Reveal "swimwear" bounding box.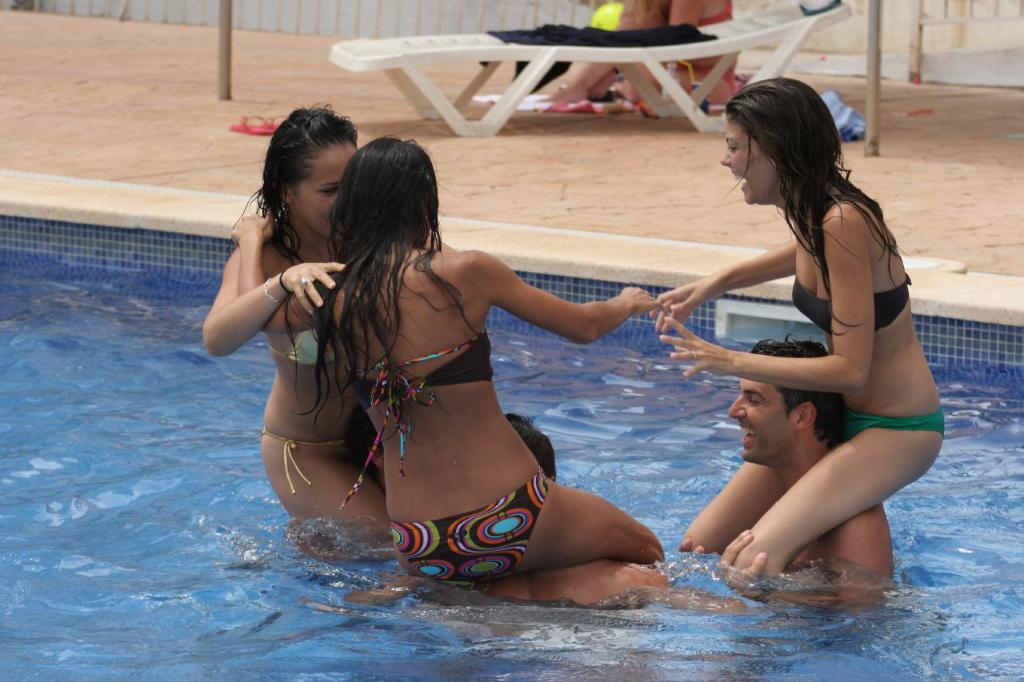
Revealed: locate(387, 471, 551, 586).
